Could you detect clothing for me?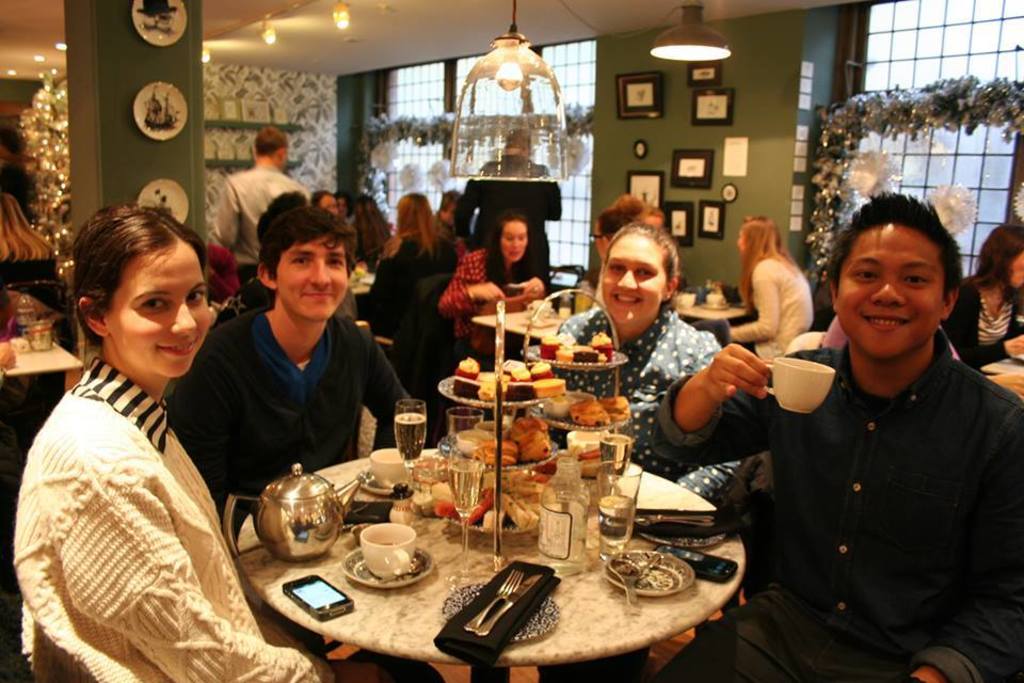
Detection result: crop(543, 299, 729, 494).
